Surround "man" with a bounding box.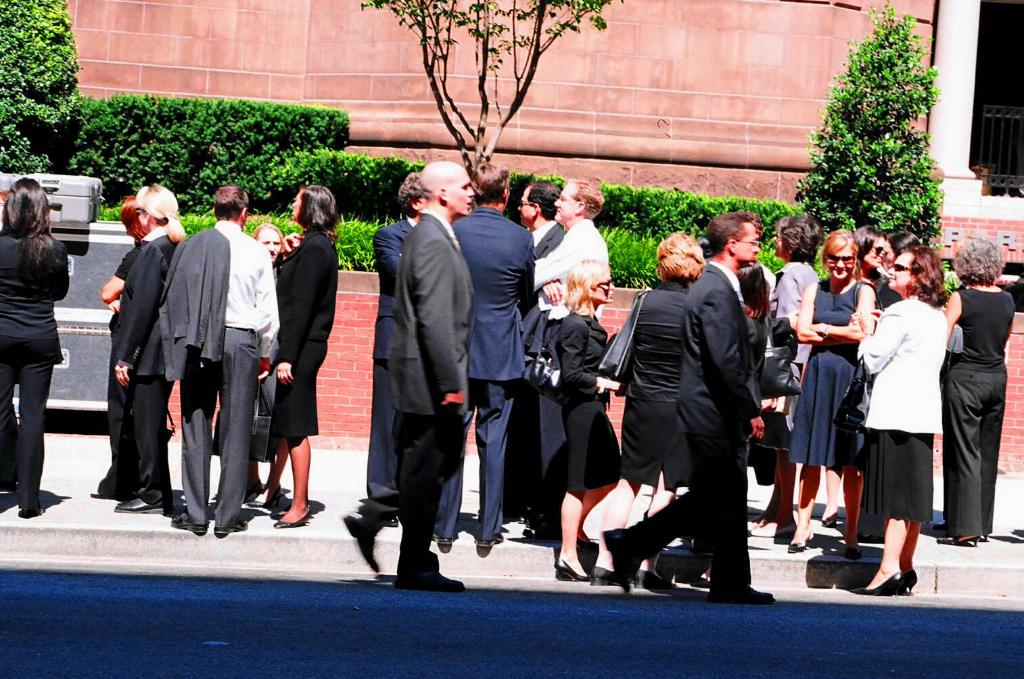
BBox(155, 185, 278, 534).
